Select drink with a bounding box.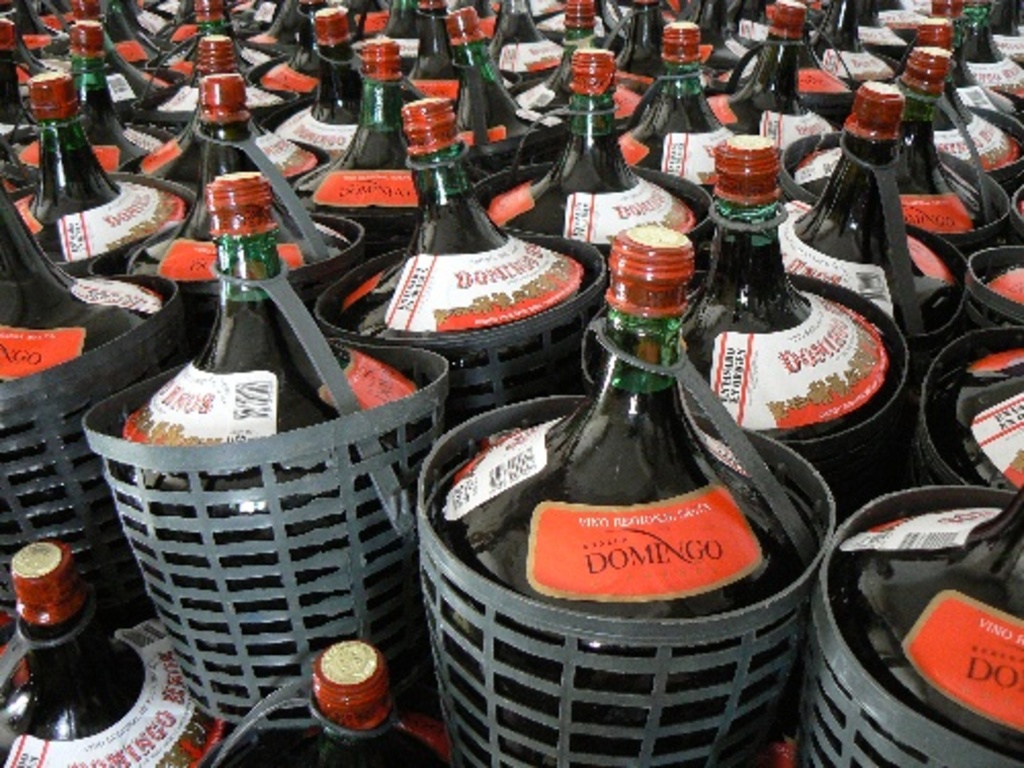
left=127, top=33, right=324, bottom=201.
